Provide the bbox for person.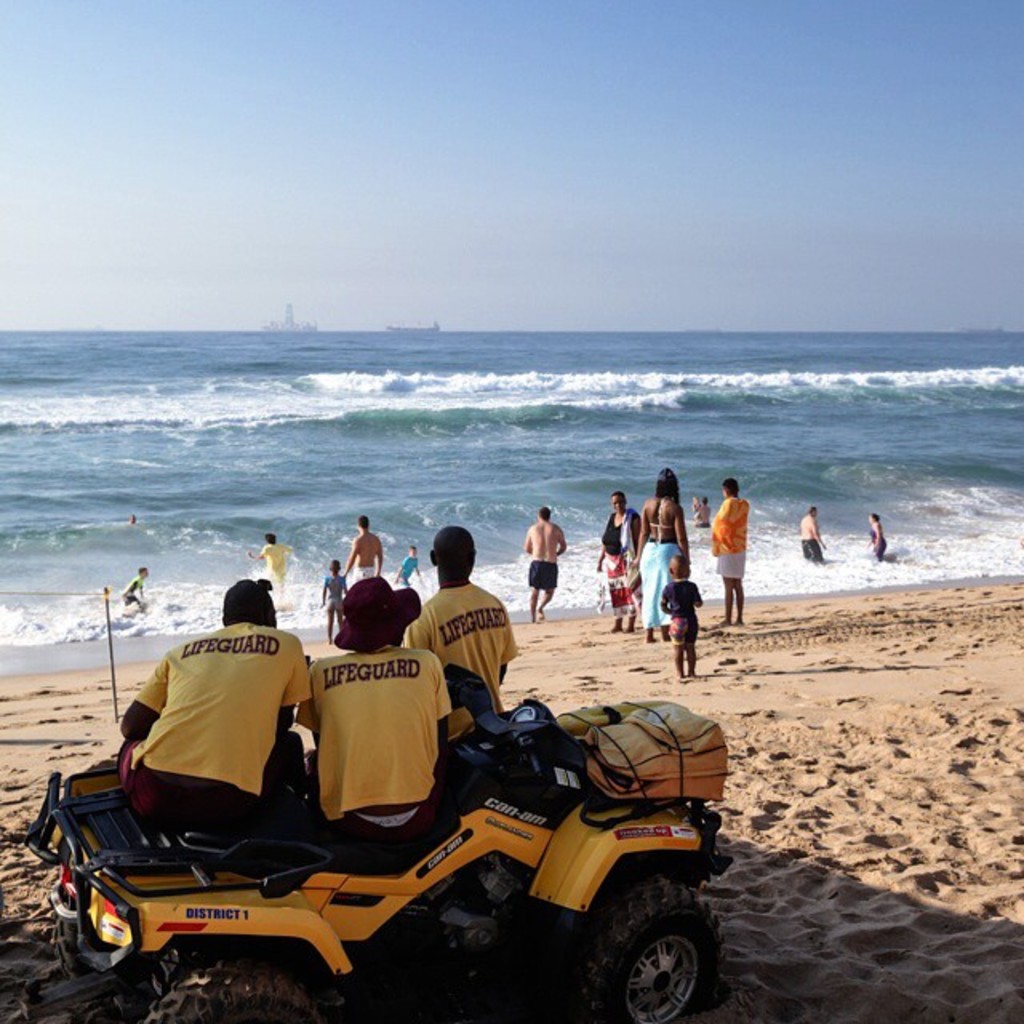
[left=686, top=494, right=707, bottom=526].
